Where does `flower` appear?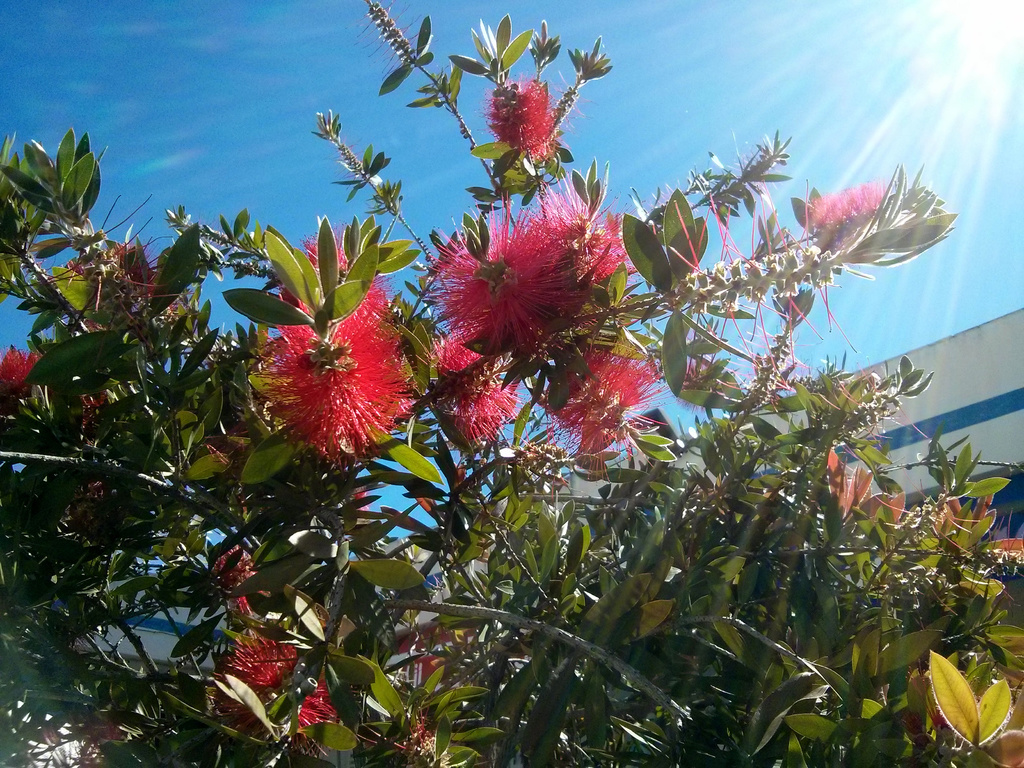
Appears at bbox=[251, 228, 415, 468].
